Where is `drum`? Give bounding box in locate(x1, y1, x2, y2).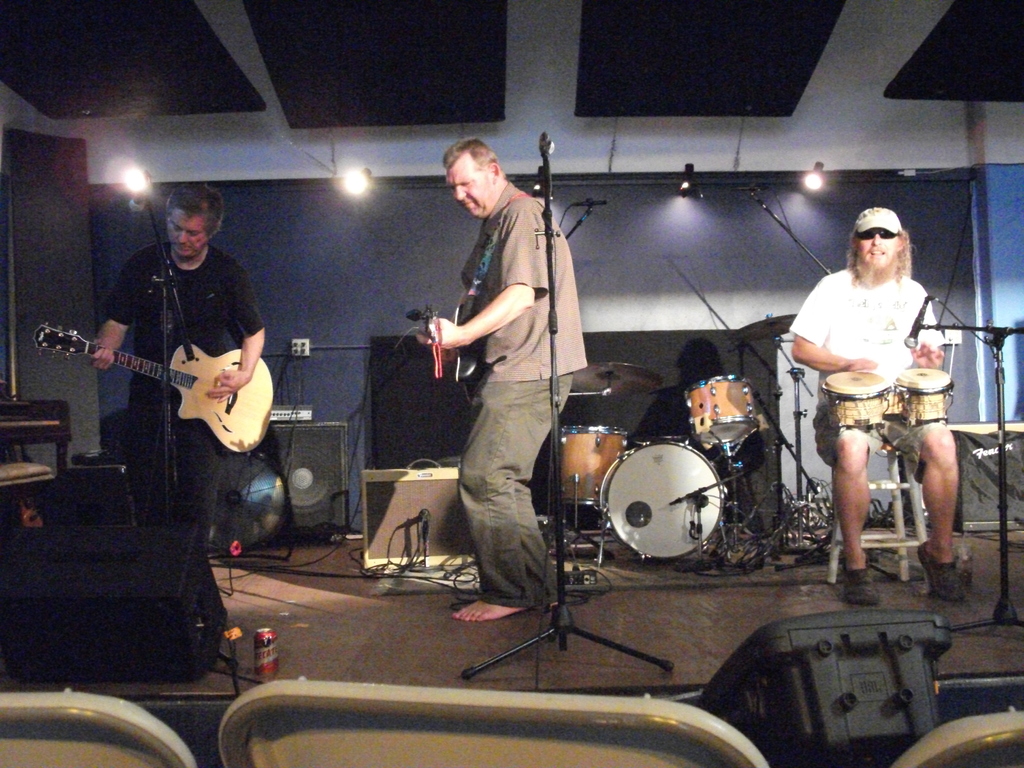
locate(895, 364, 955, 420).
